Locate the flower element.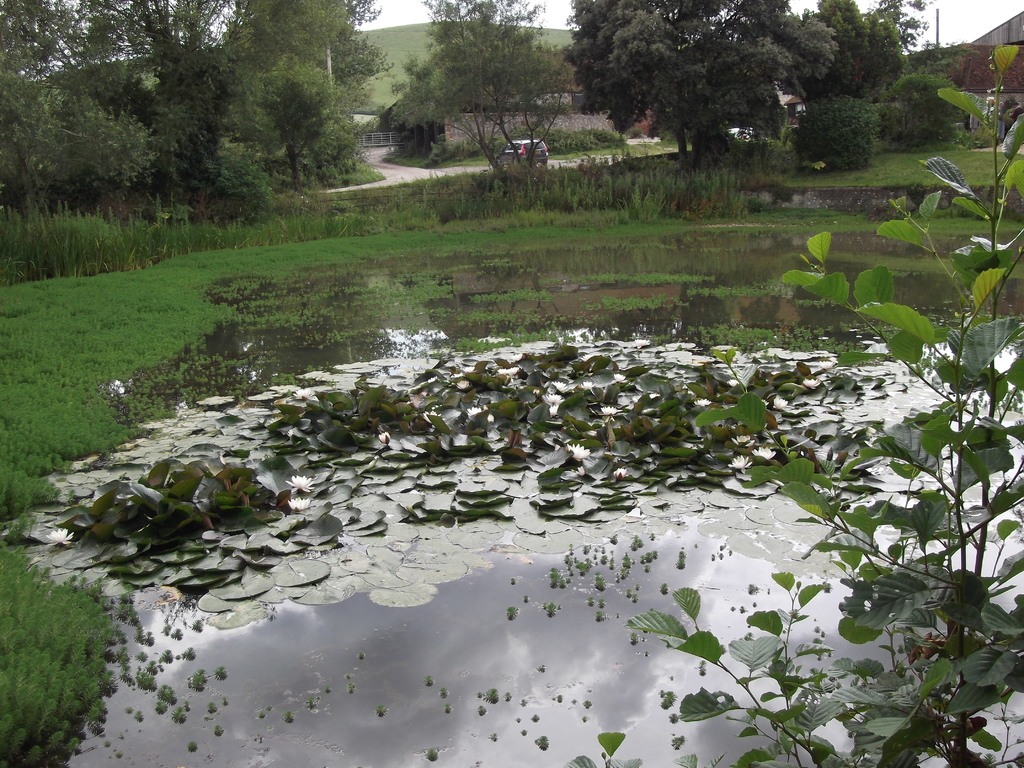
Element bbox: {"left": 547, "top": 392, "right": 558, "bottom": 405}.
